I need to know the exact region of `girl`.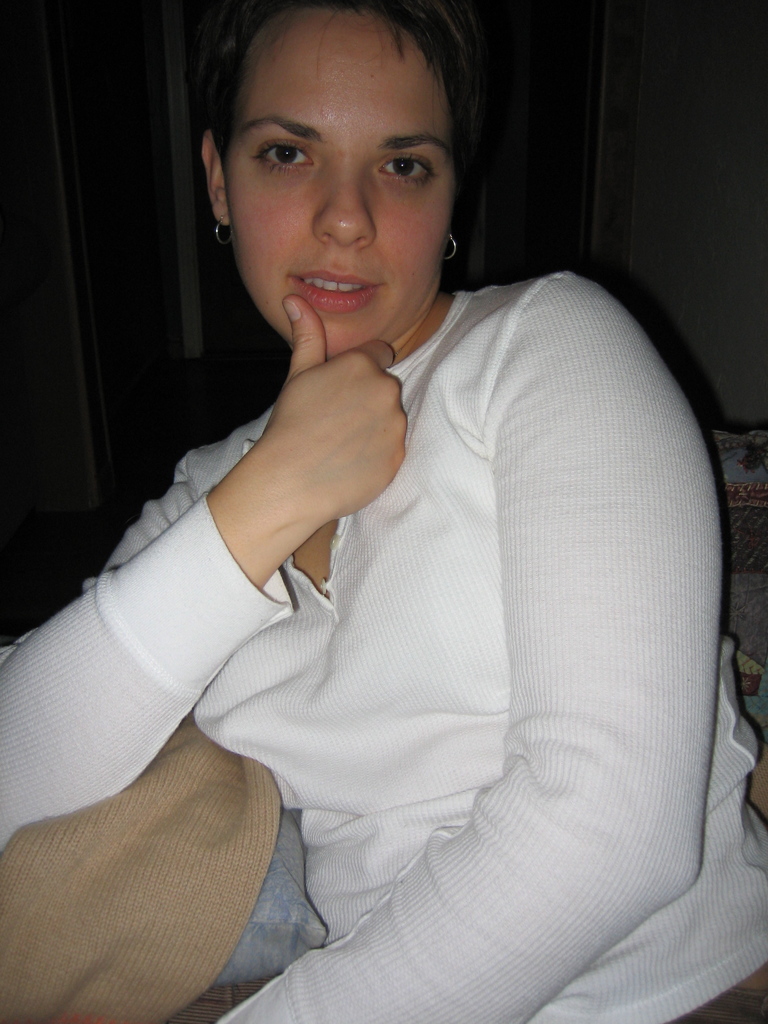
Region: l=0, t=5, r=767, b=1023.
